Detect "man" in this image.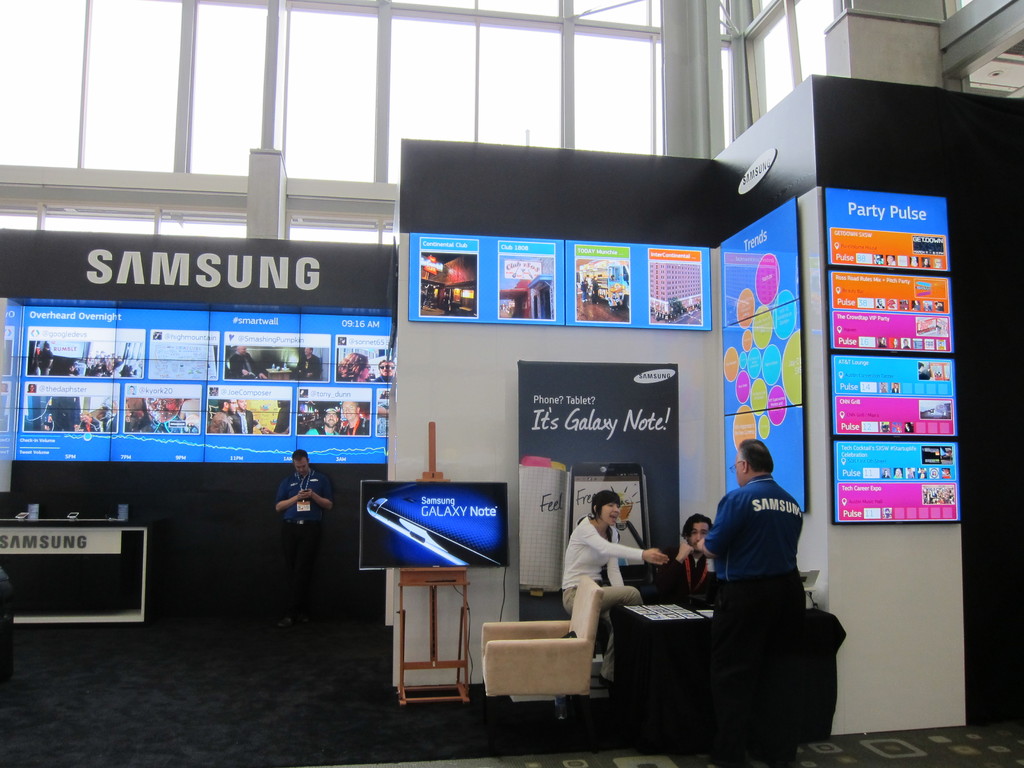
Detection: rect(878, 335, 888, 348).
